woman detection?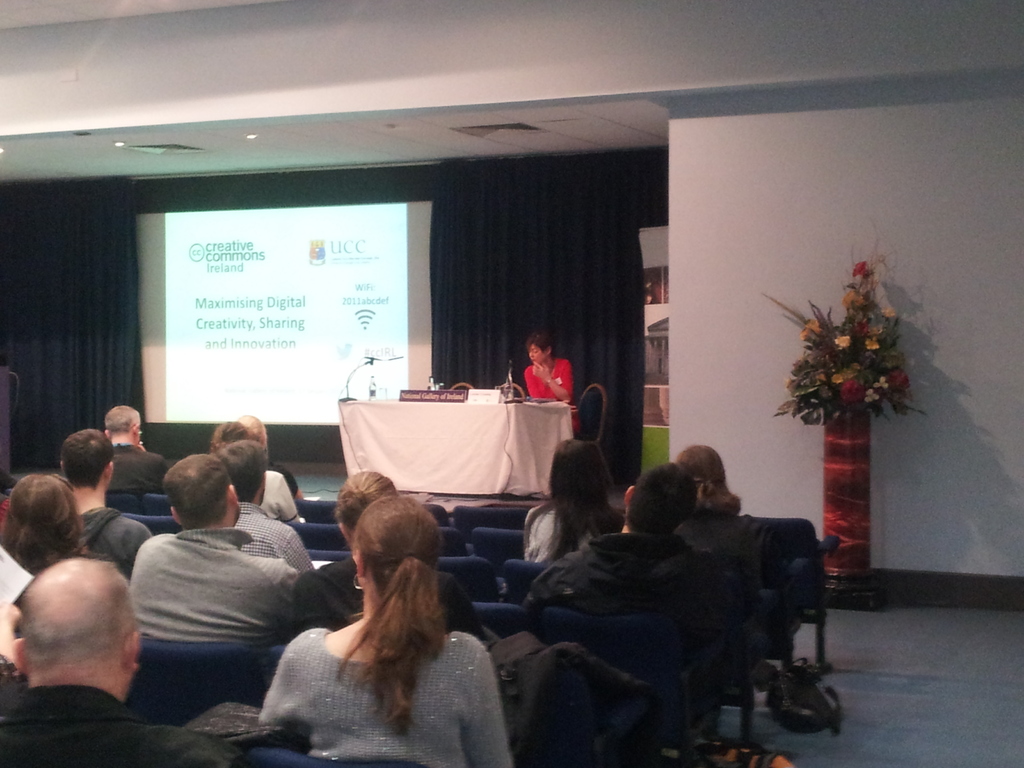
l=508, t=319, r=573, b=439
